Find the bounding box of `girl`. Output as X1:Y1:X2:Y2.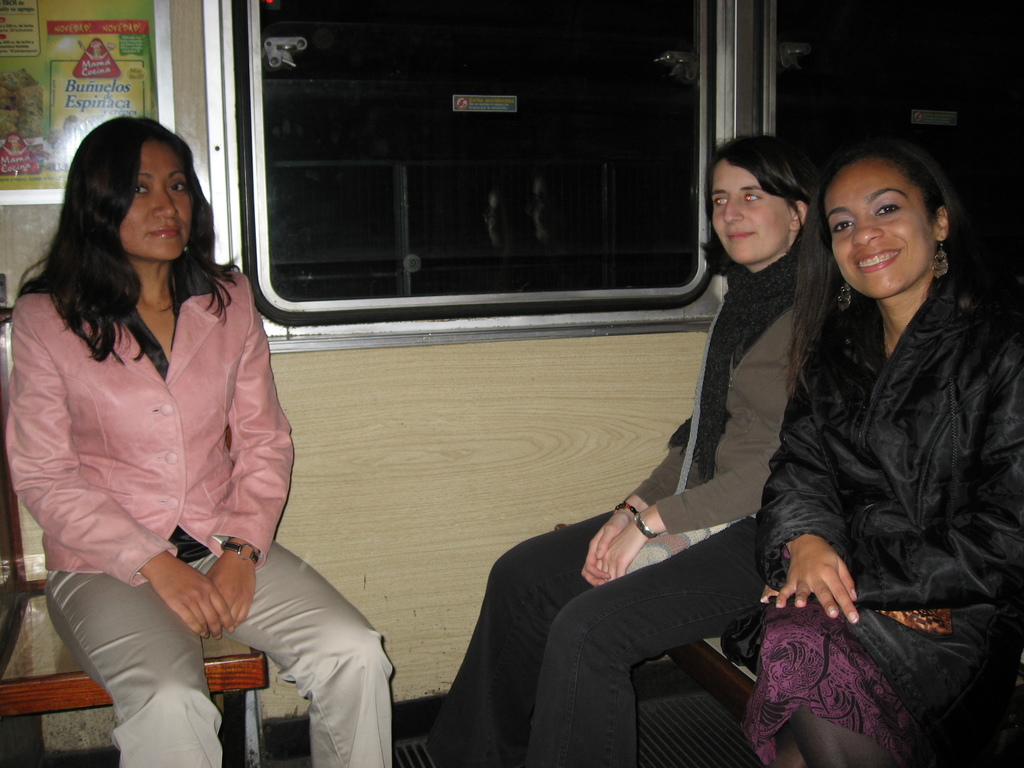
394:138:840:767.
